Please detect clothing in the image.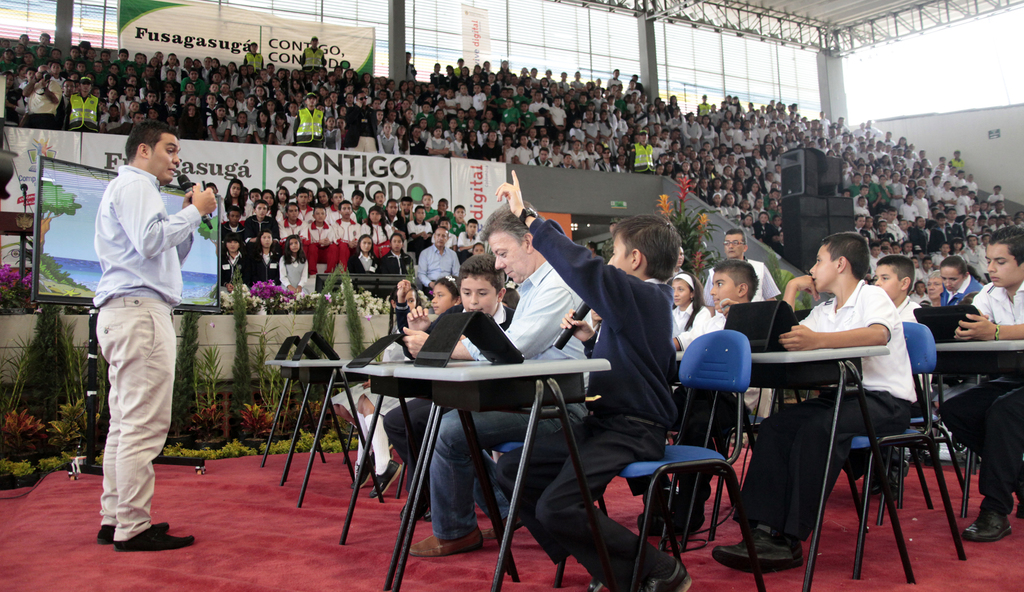
l=669, t=298, r=712, b=334.
